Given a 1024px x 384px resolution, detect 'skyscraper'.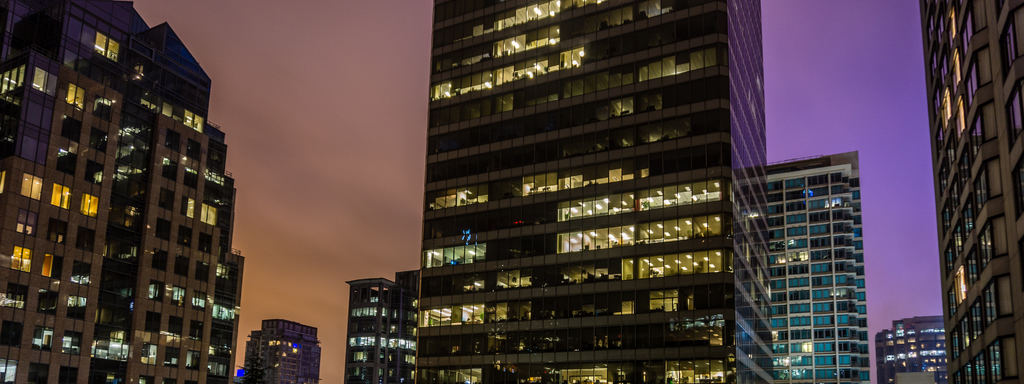
Rect(236, 322, 326, 383).
